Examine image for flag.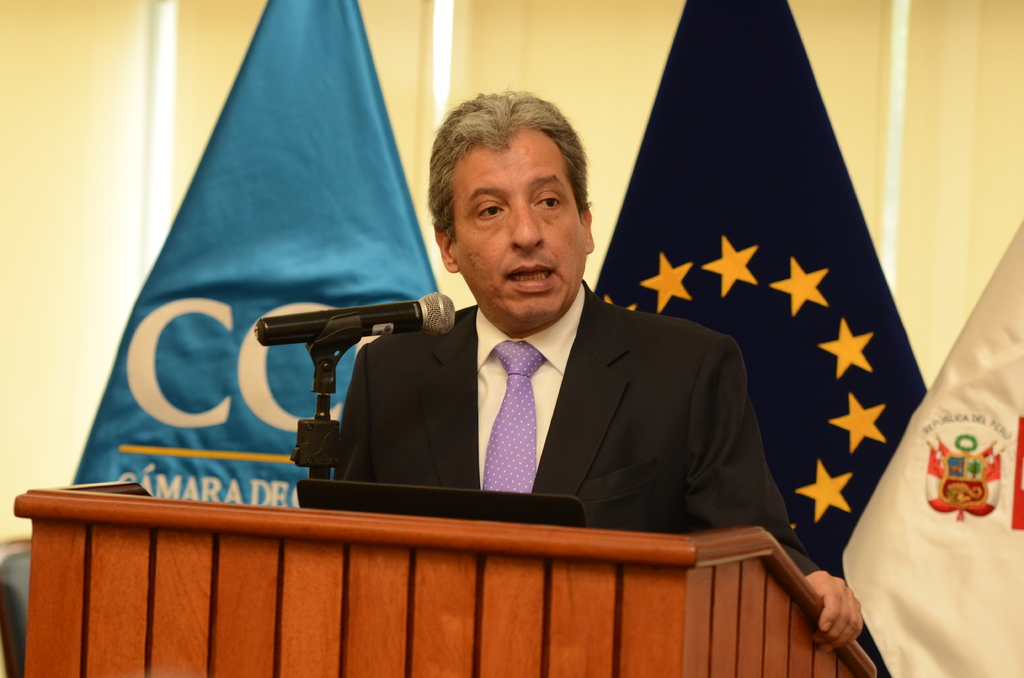
Examination result: left=533, top=1, right=929, bottom=581.
